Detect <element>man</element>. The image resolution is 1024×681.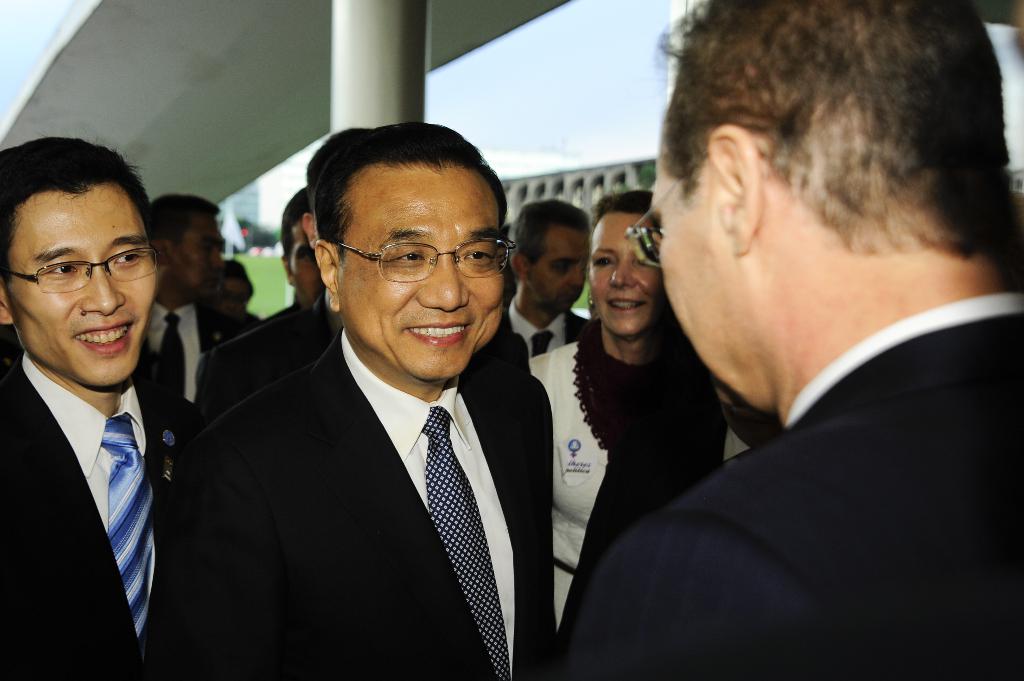
[left=180, top=123, right=555, bottom=680].
